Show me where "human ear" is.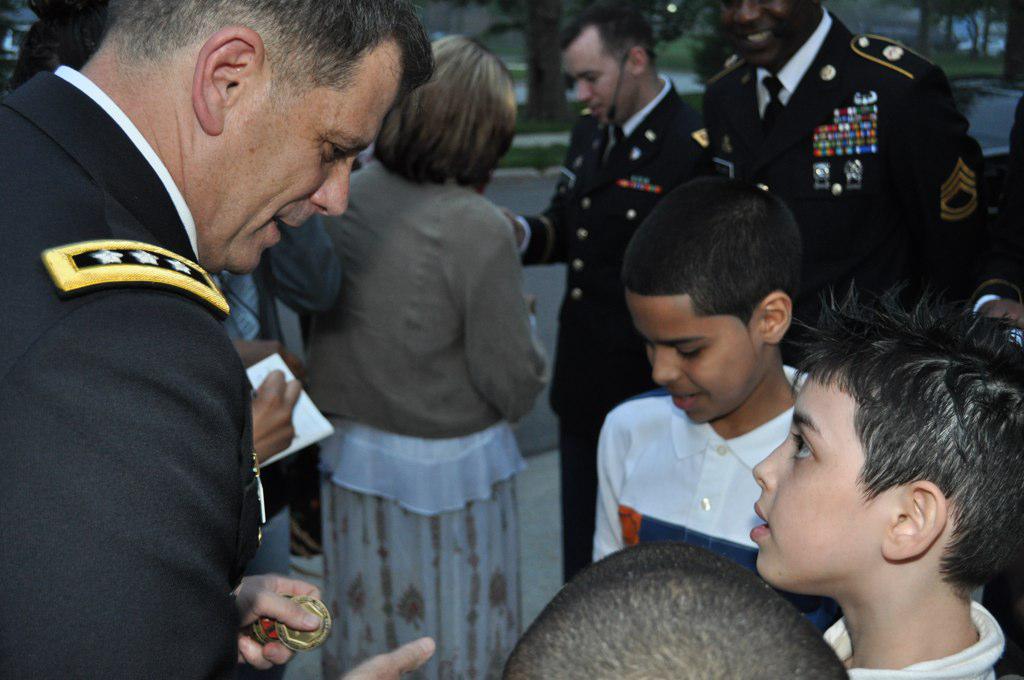
"human ear" is at (880, 478, 949, 563).
